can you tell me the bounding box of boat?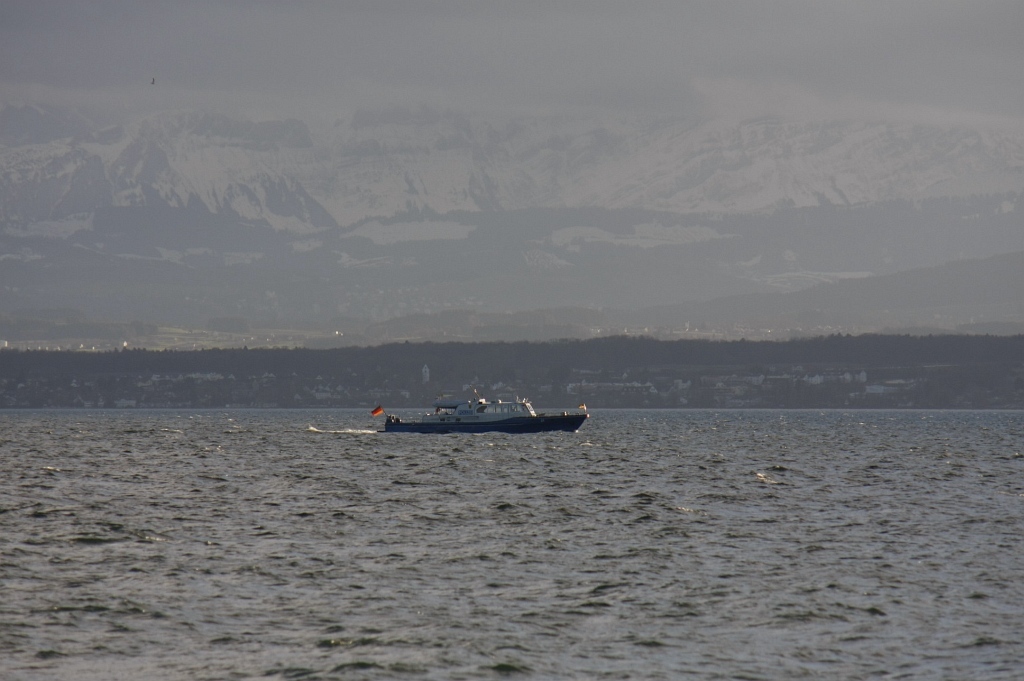
region(386, 392, 589, 433).
